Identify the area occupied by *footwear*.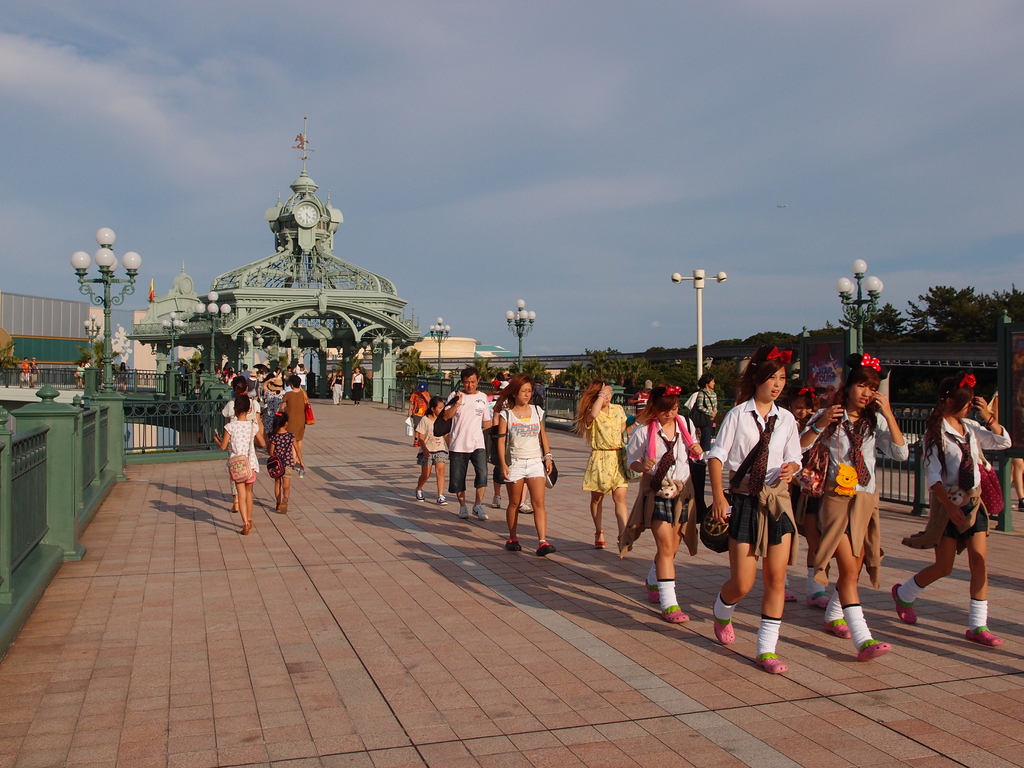
Area: BBox(460, 507, 468, 519).
